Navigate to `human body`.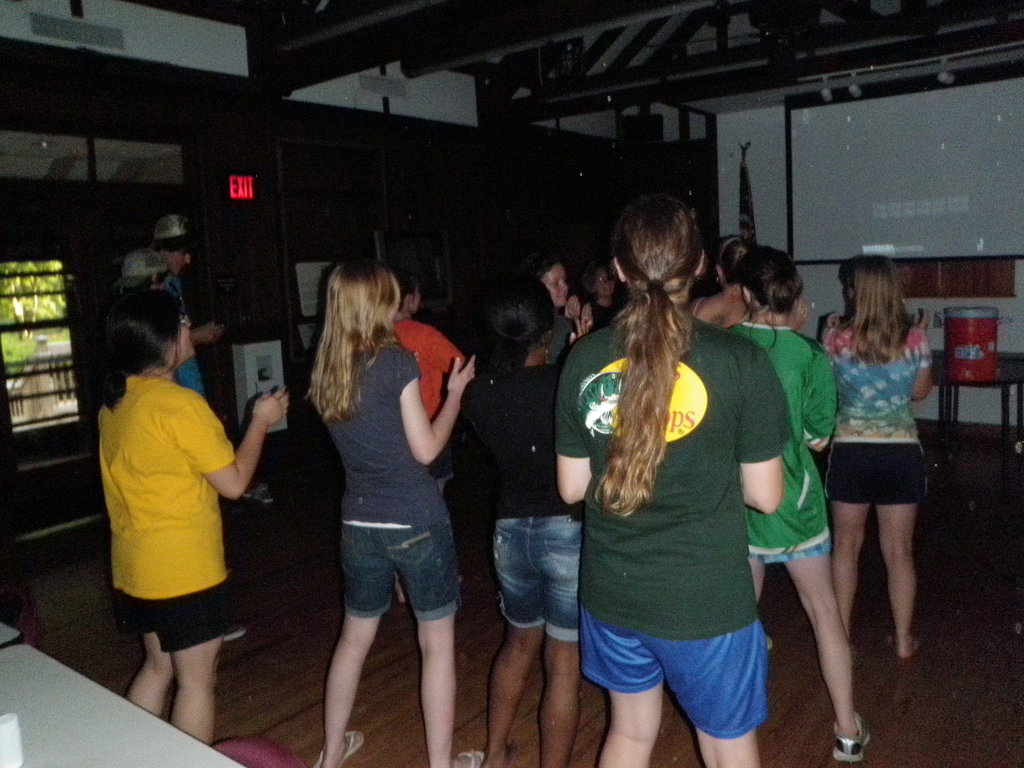
Navigation target: Rect(390, 280, 461, 484).
